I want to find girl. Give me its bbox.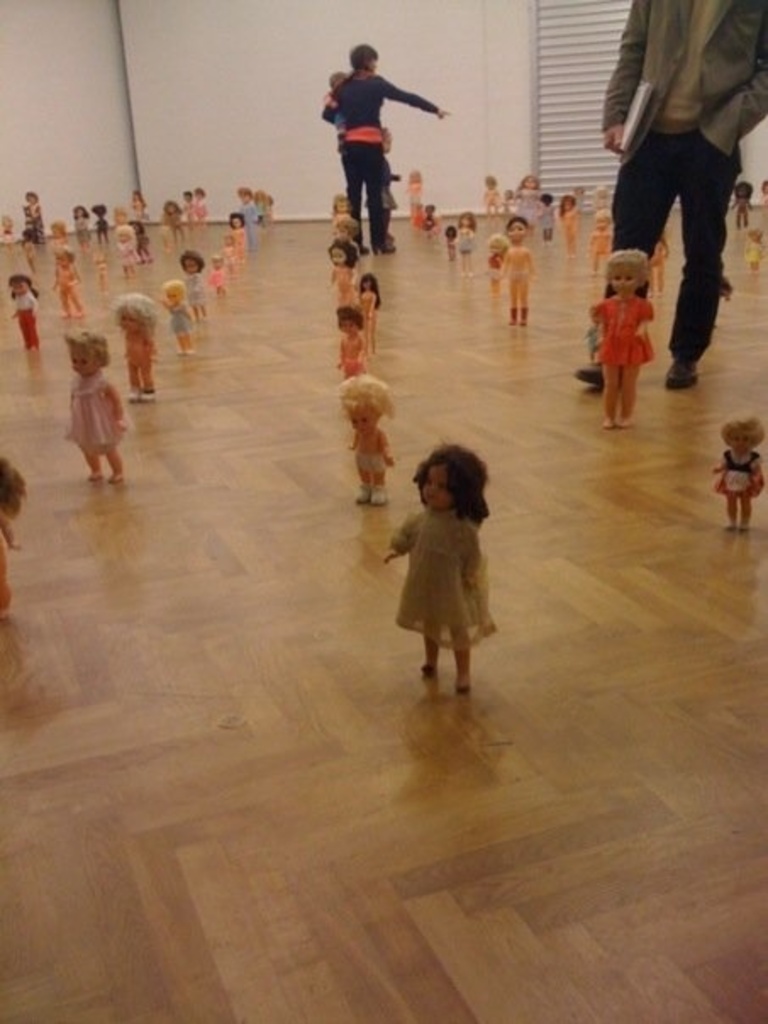
x1=336, y1=375, x2=397, y2=505.
